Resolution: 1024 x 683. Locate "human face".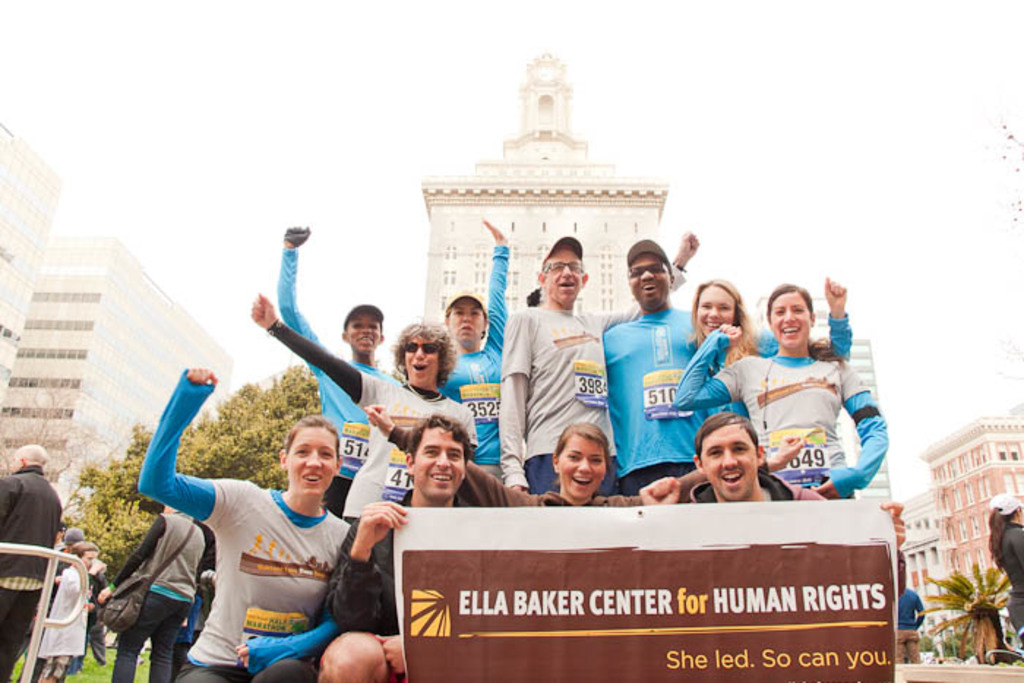
bbox(80, 551, 95, 569).
